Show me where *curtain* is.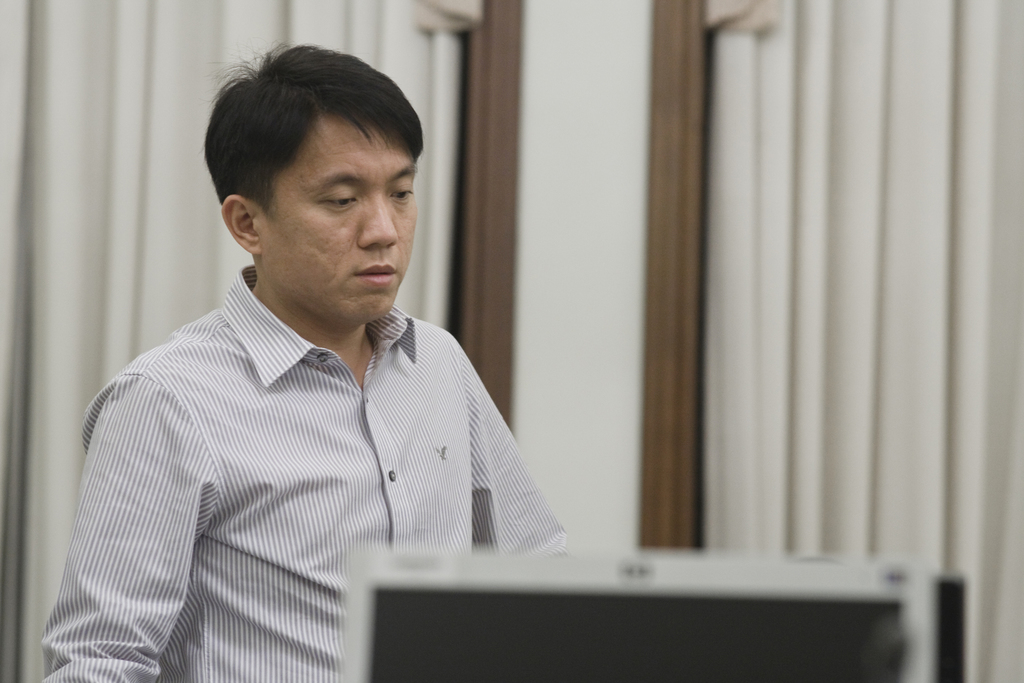
*curtain* is at [x1=703, y1=0, x2=1023, y2=682].
